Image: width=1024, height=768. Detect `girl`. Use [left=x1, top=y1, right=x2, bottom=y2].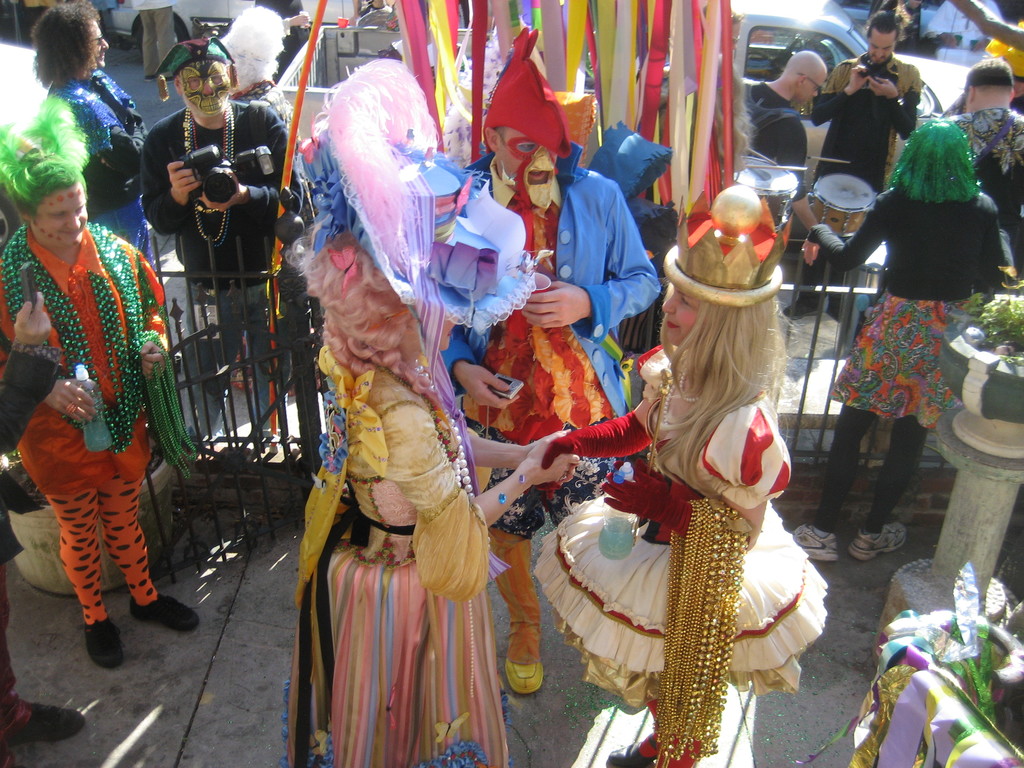
[left=515, top=214, right=851, bottom=767].
